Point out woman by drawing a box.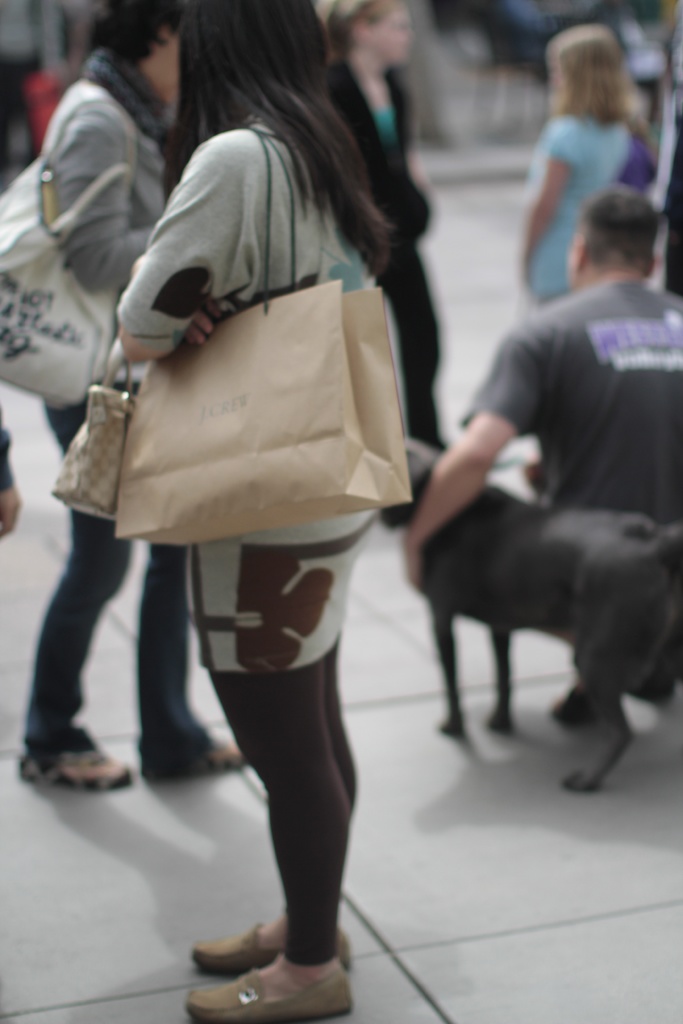
box(310, 0, 447, 526).
